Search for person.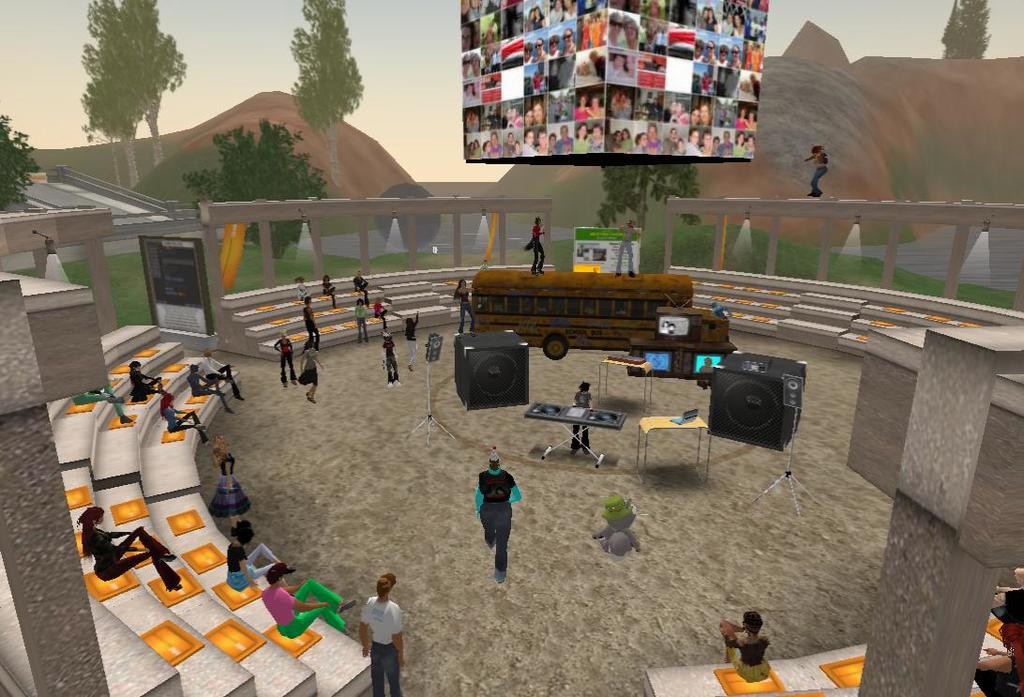
Found at l=804, t=144, r=829, b=201.
